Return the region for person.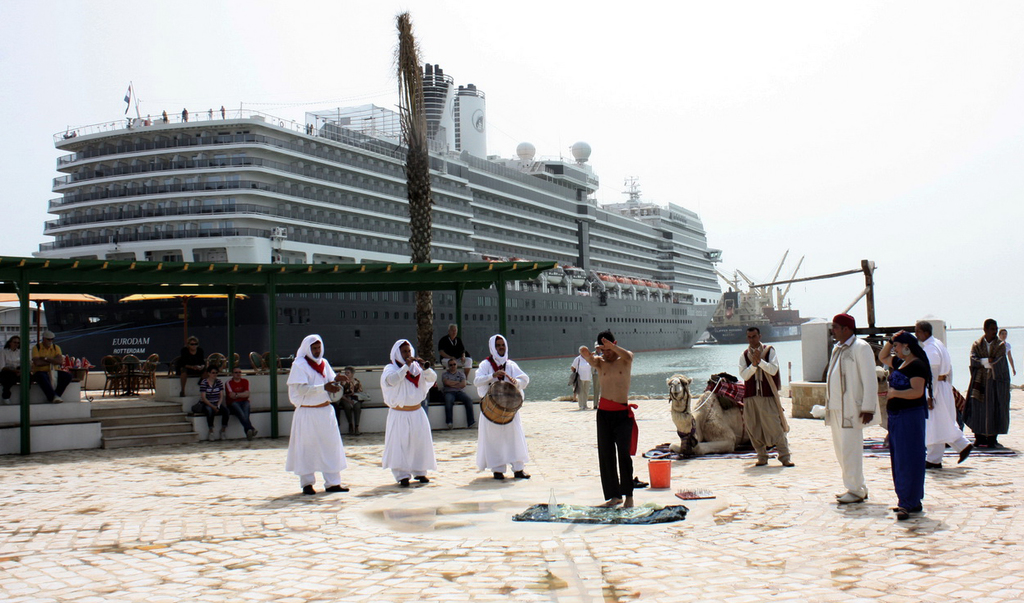
detection(472, 328, 536, 482).
